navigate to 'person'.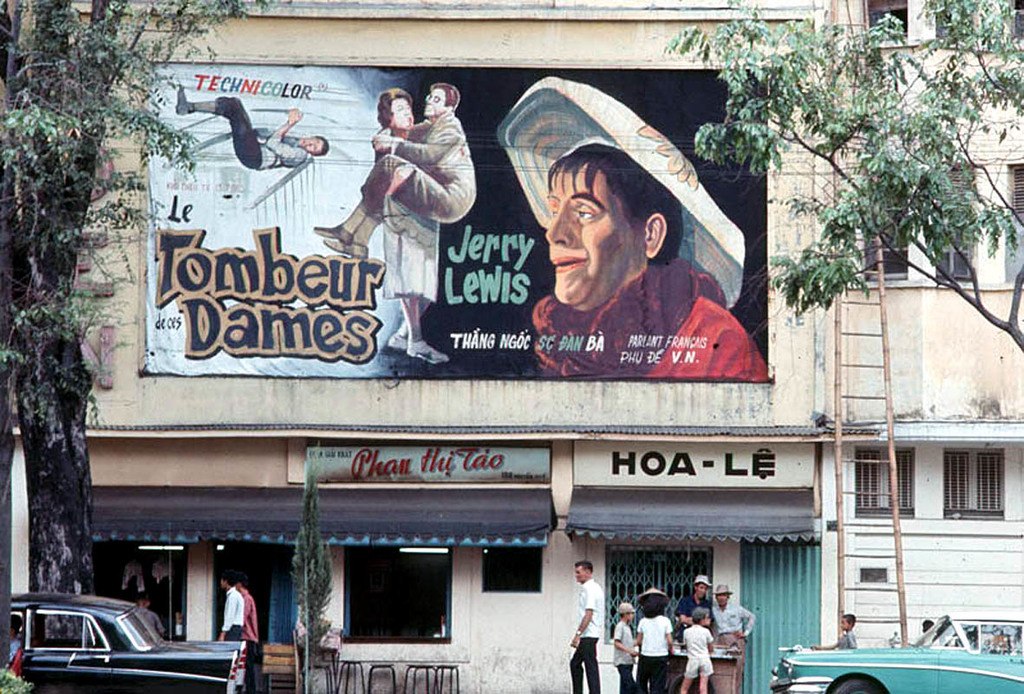
Navigation target: select_region(174, 90, 332, 171).
